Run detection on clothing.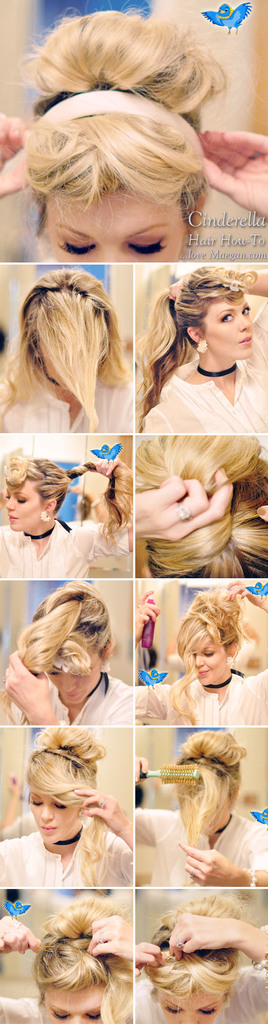
Result: x1=0 y1=834 x2=108 y2=892.
